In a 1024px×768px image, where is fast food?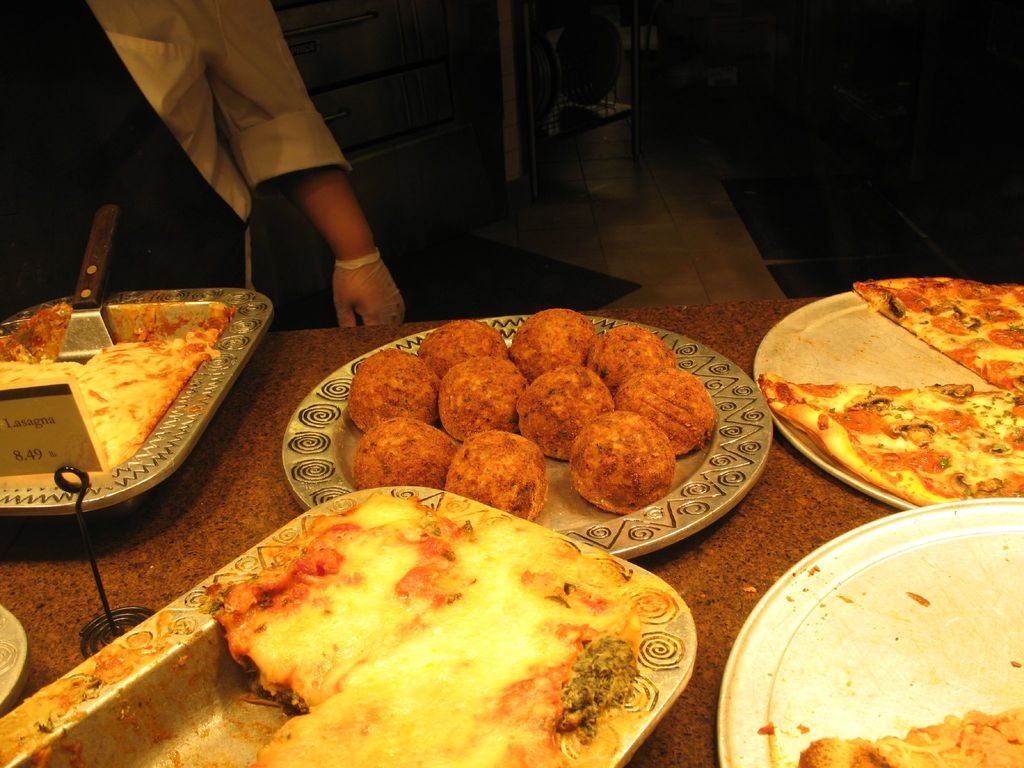
759 308 1020 493.
